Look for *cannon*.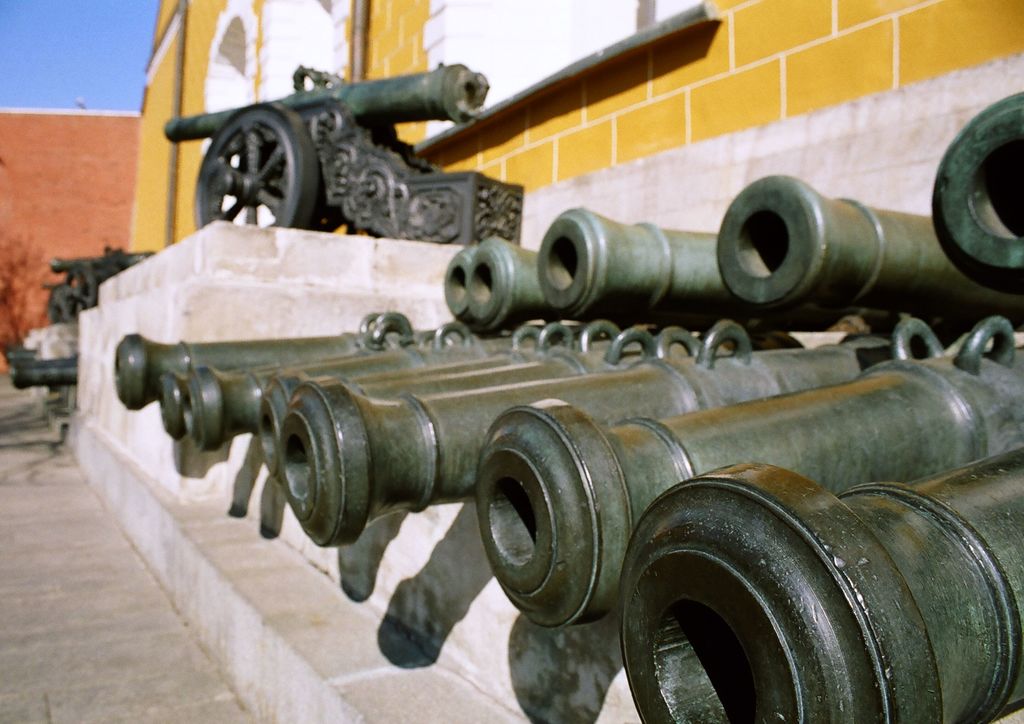
Found: [x1=10, y1=347, x2=41, y2=357].
